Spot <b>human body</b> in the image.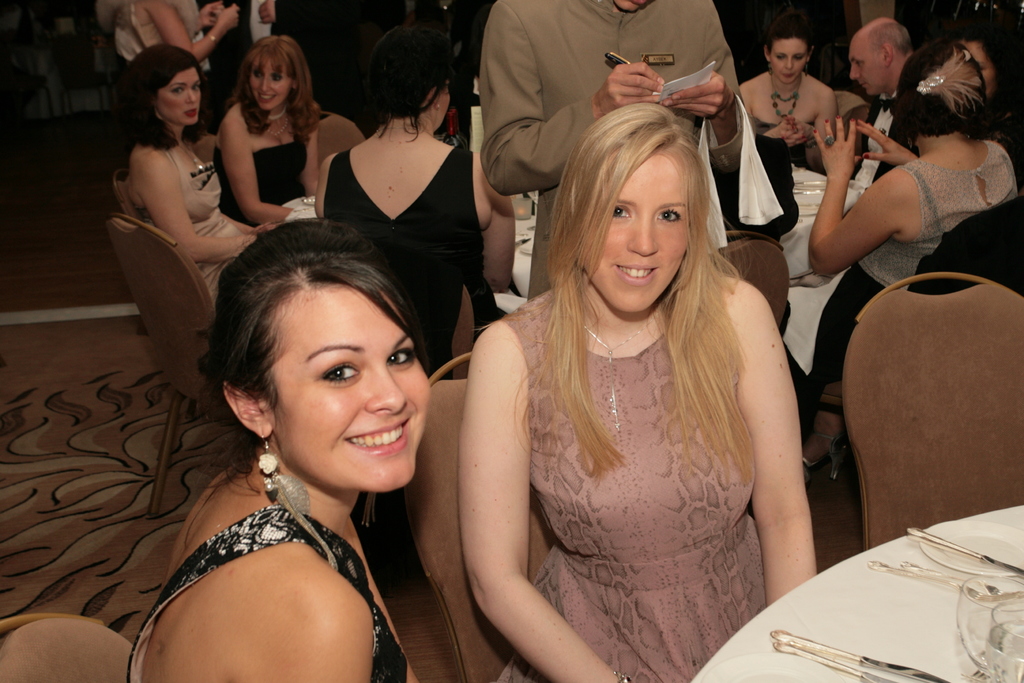
<b>human body</b> found at pyautogui.locateOnScreen(439, 107, 823, 675).
